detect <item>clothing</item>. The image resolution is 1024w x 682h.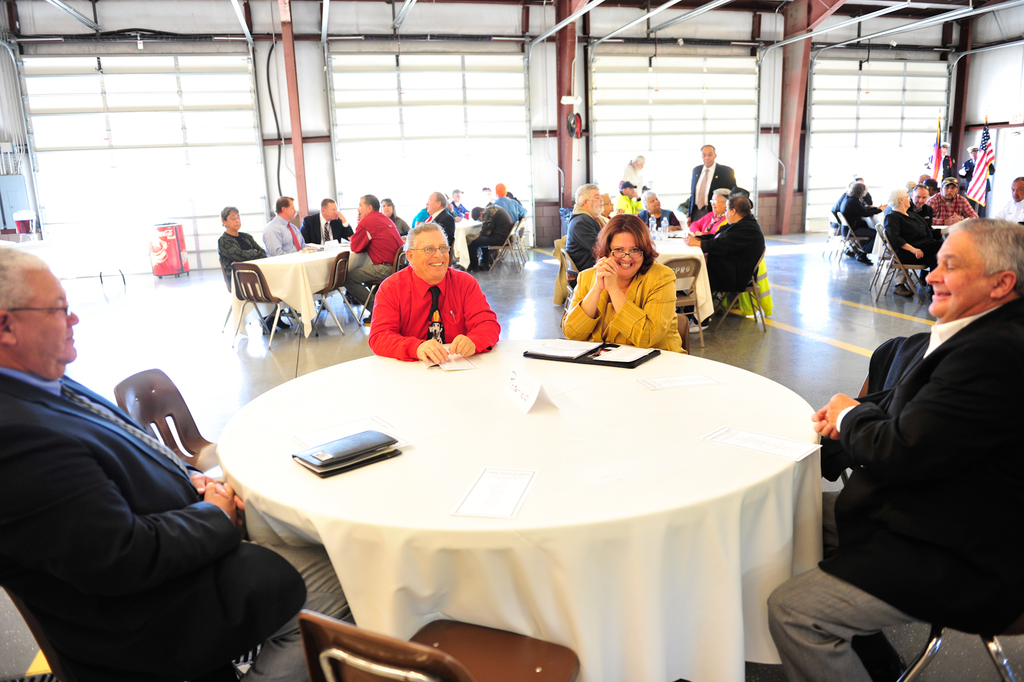
left=351, top=212, right=403, bottom=300.
